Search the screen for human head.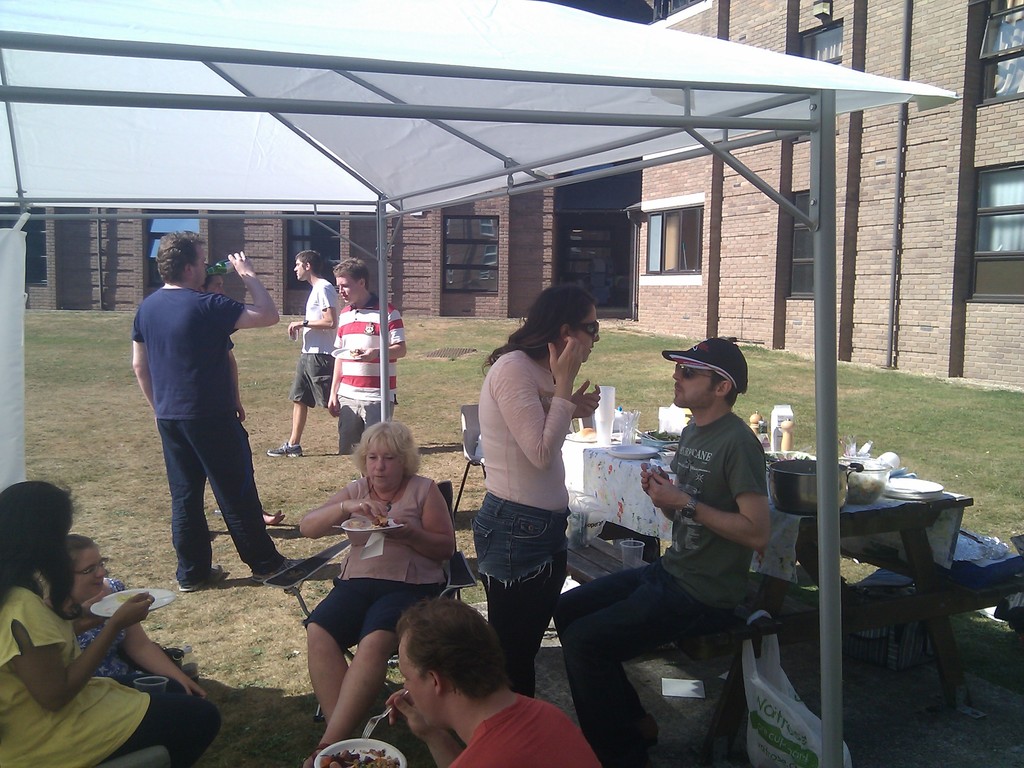
Found at [336,259,371,302].
